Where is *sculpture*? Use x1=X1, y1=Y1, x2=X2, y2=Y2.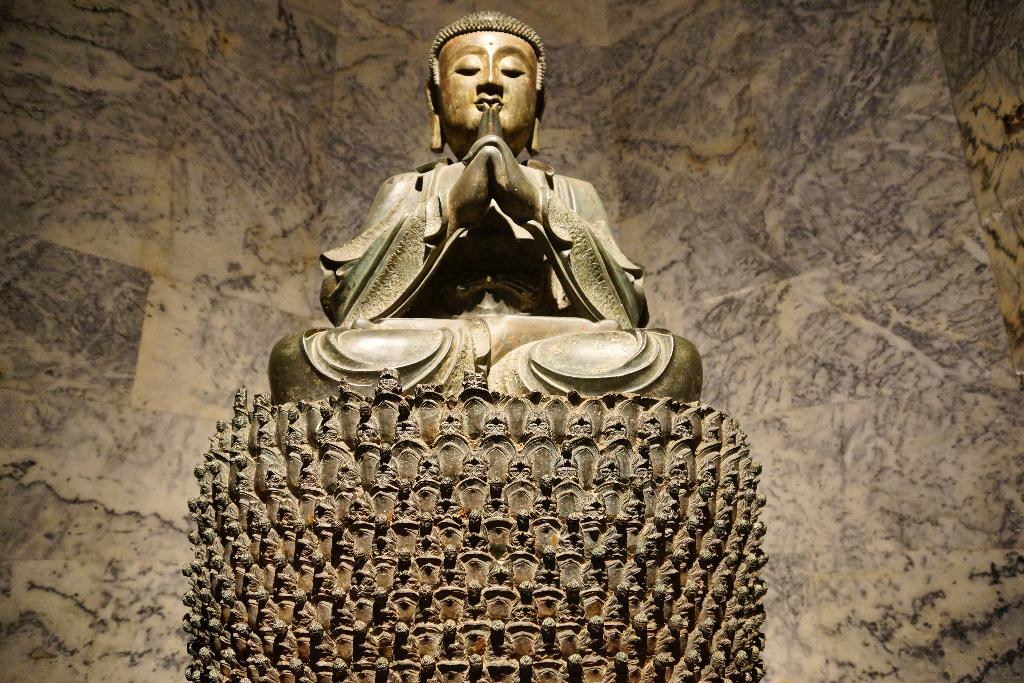
x1=342, y1=461, x2=360, y2=489.
